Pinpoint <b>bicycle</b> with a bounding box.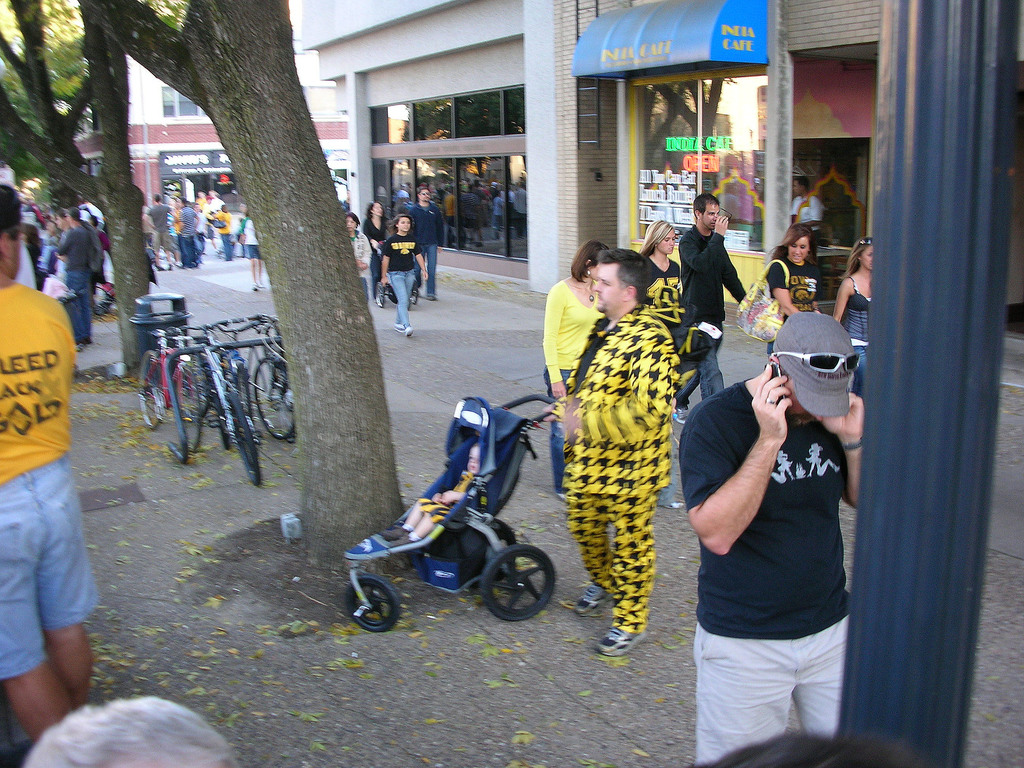
138, 324, 203, 451.
